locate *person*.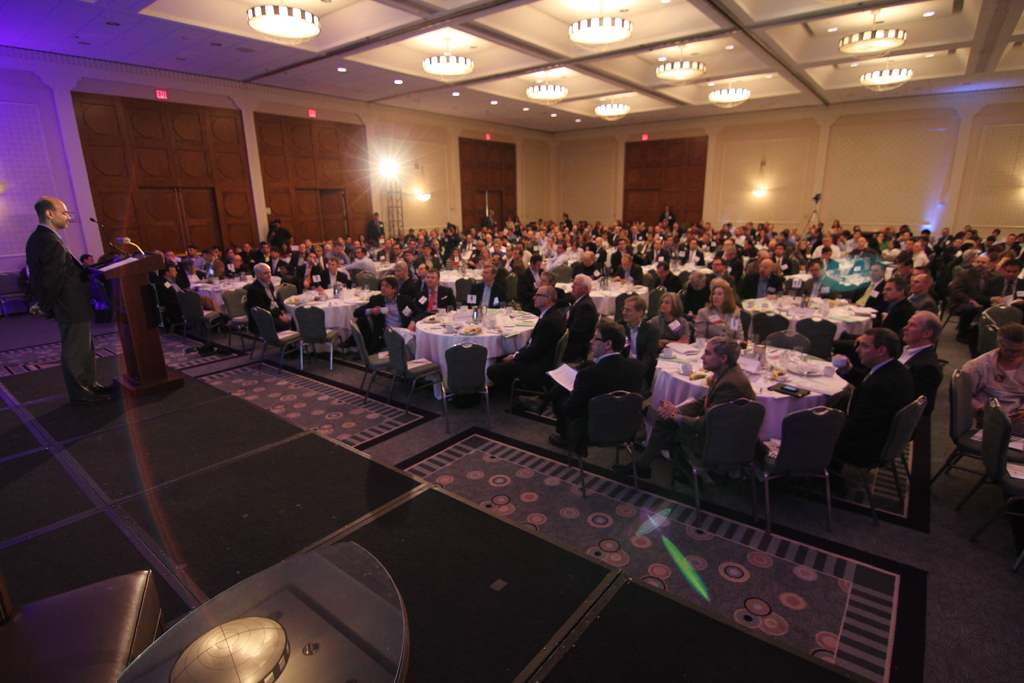
Bounding box: <region>27, 189, 108, 394</region>.
